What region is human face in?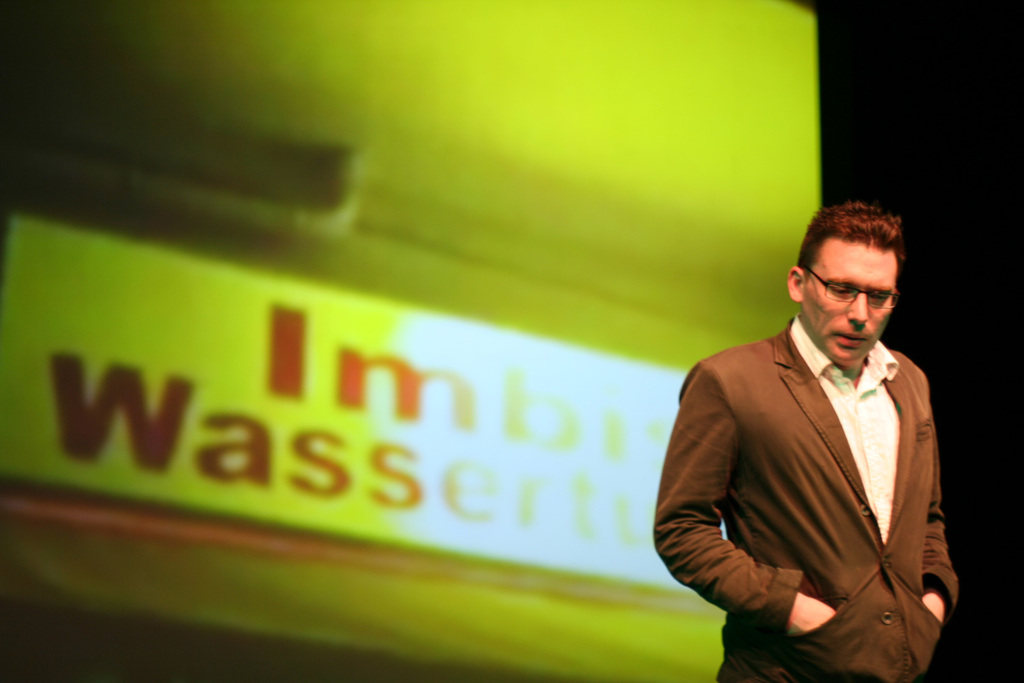
bbox=[794, 237, 896, 366].
